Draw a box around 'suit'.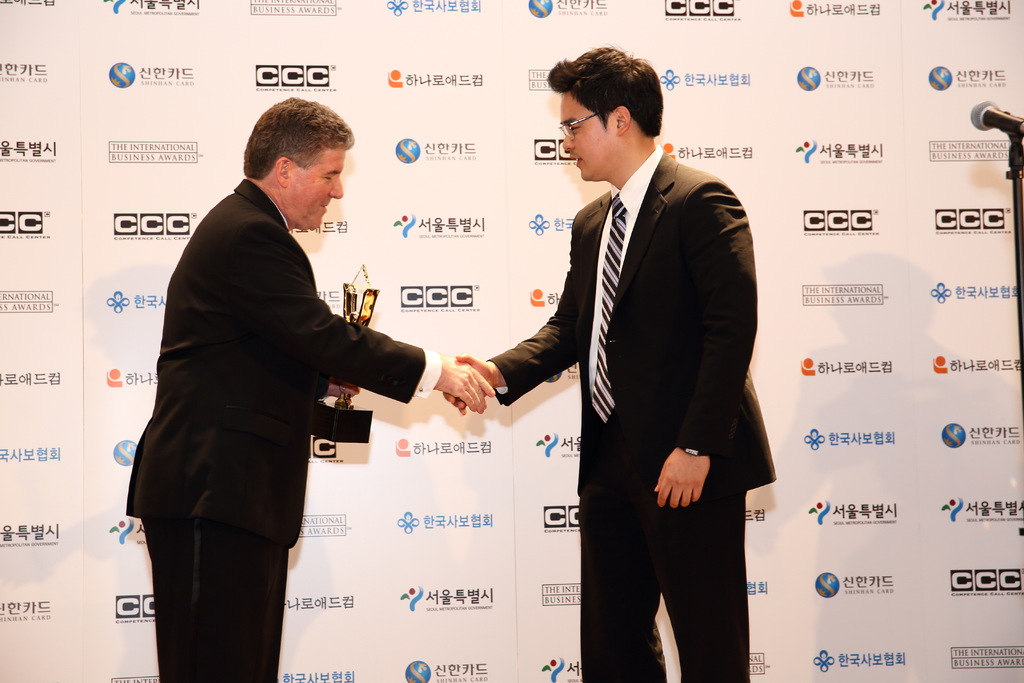
box(488, 143, 776, 682).
